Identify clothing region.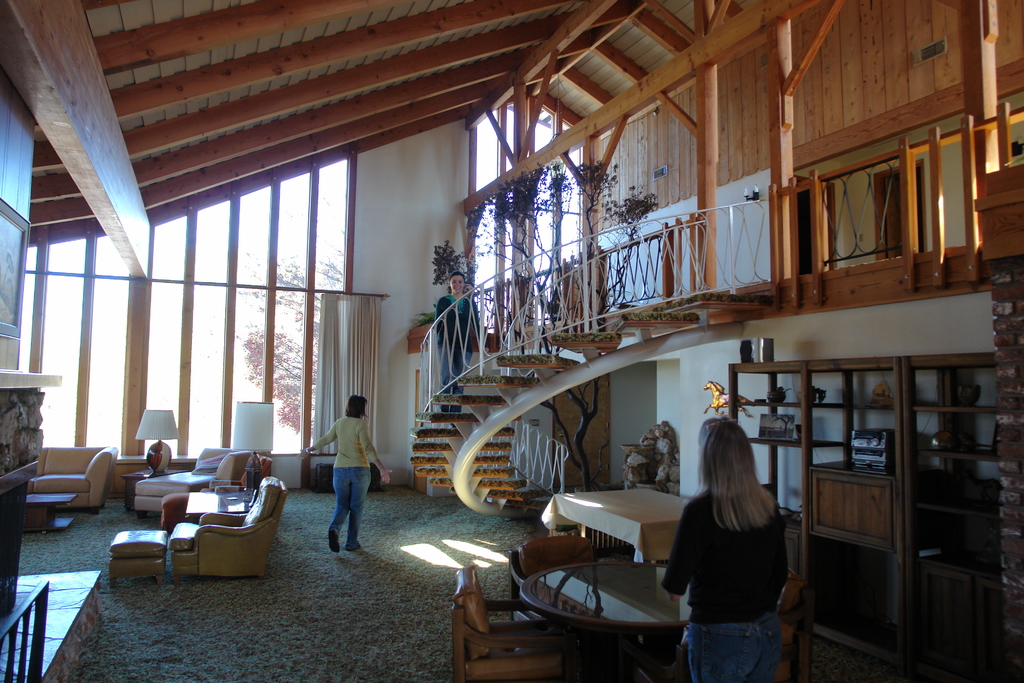
Region: bbox=(316, 411, 373, 540).
